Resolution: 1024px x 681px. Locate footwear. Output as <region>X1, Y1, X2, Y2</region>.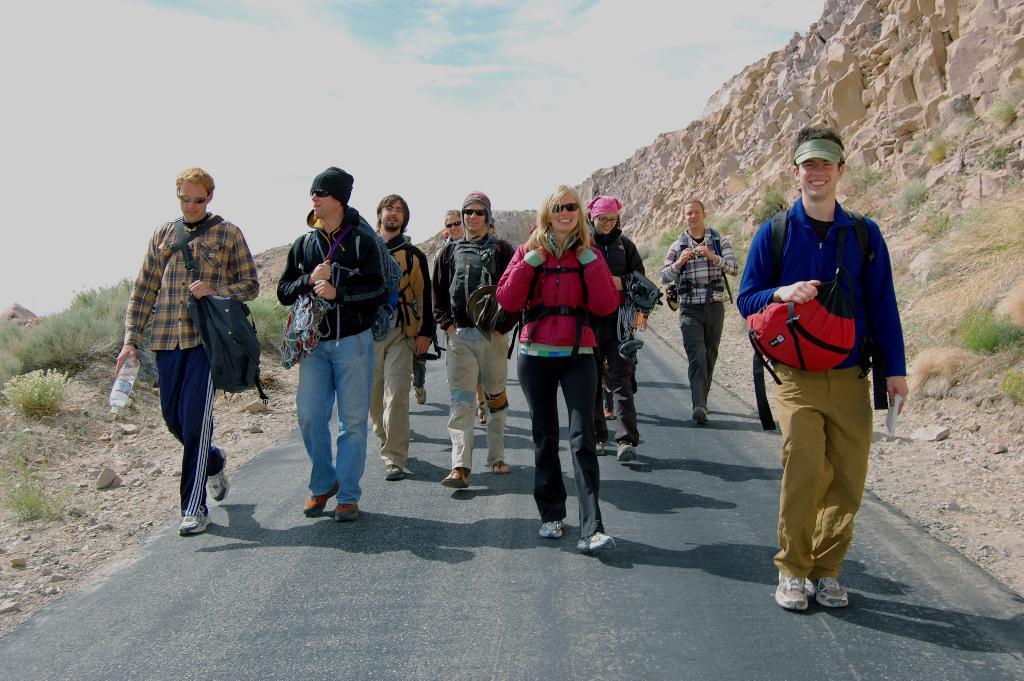
<region>593, 436, 605, 454</region>.
